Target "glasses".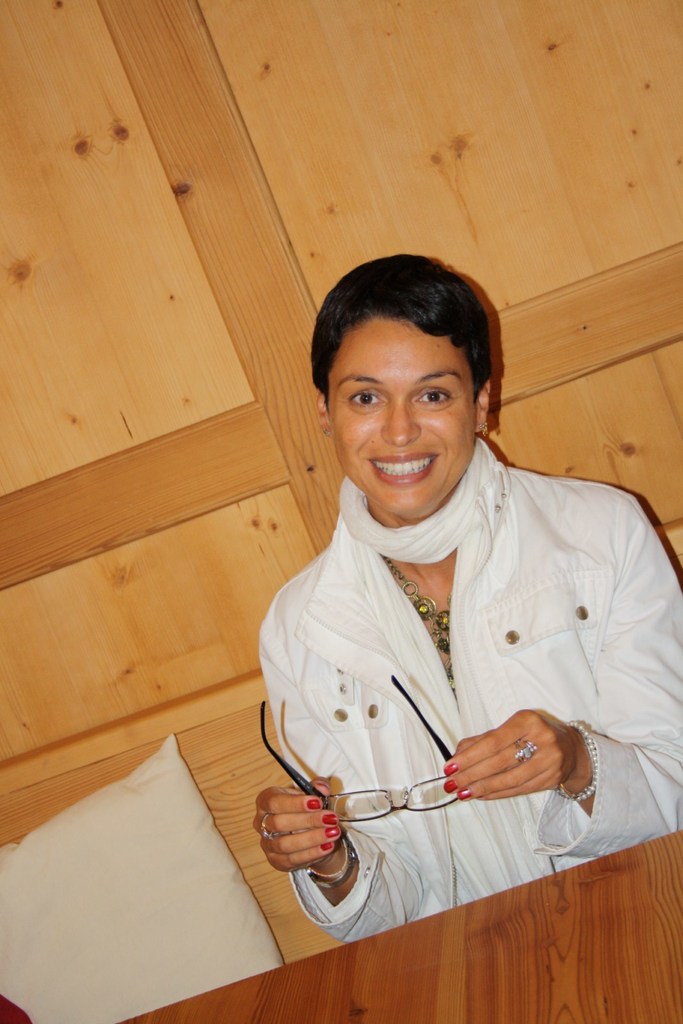
Target region: [252,669,467,825].
